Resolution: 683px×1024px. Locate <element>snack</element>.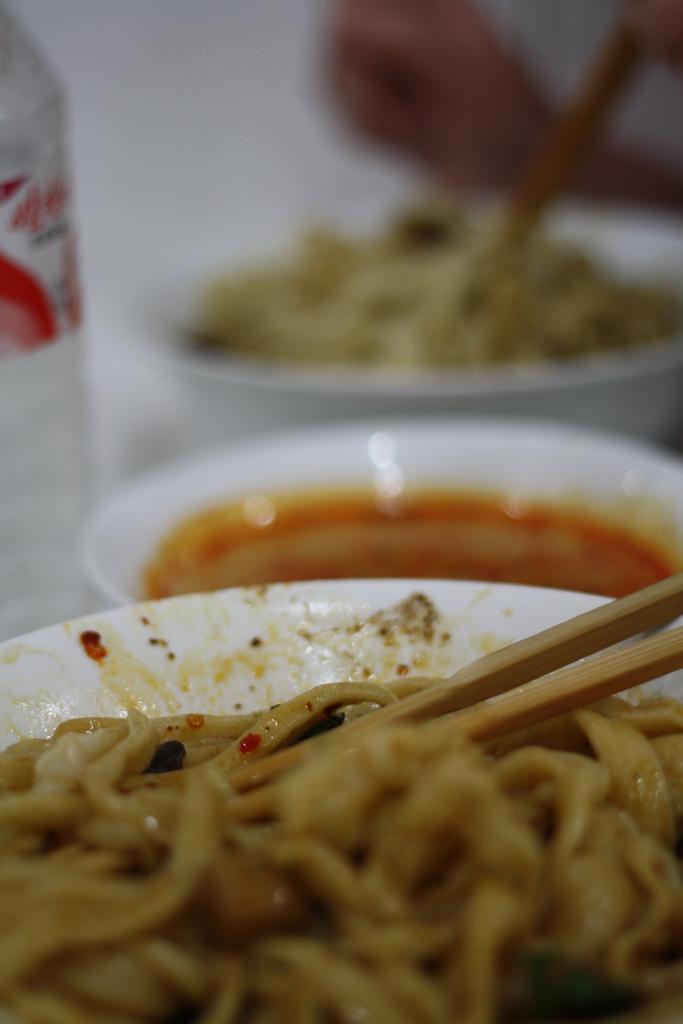
<bbox>0, 680, 682, 1023</bbox>.
